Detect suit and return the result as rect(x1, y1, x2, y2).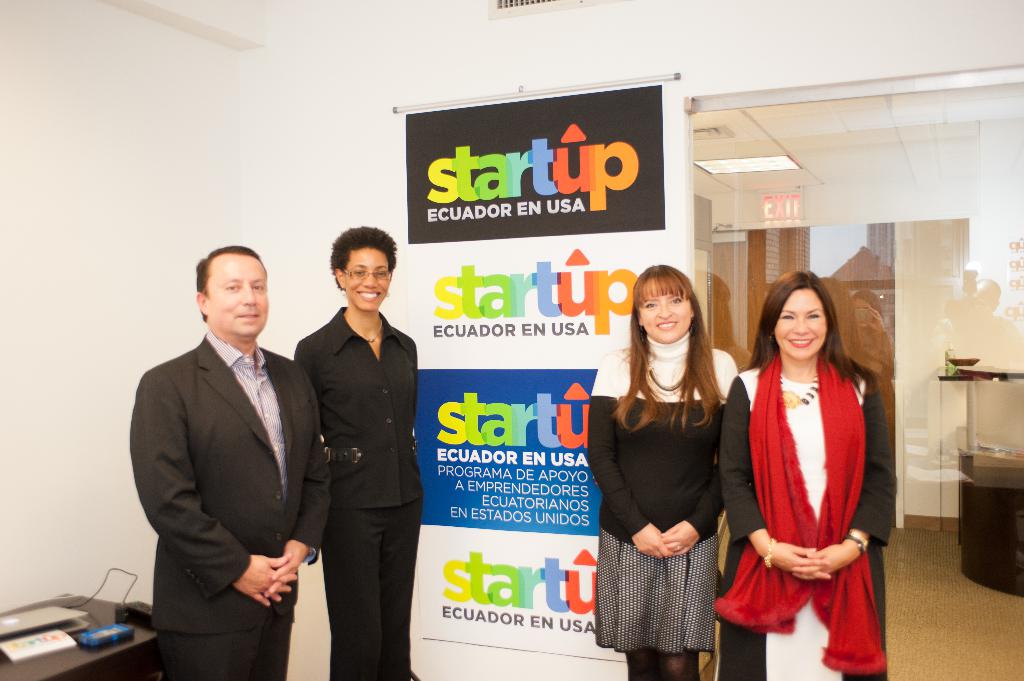
rect(125, 228, 328, 680).
